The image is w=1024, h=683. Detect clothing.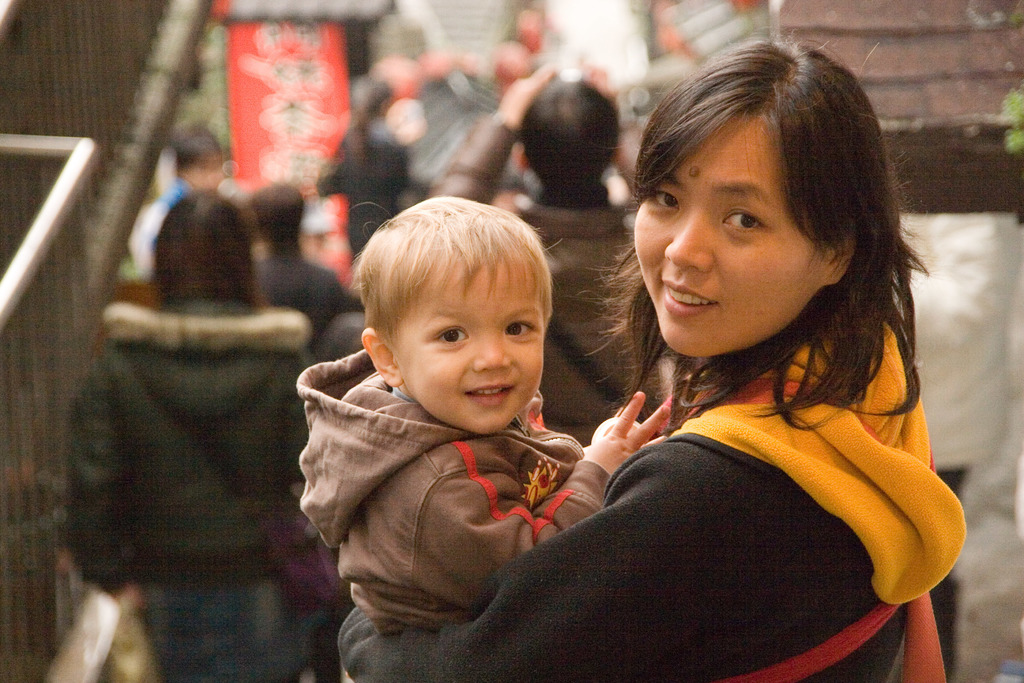
Detection: Rect(63, 293, 315, 682).
